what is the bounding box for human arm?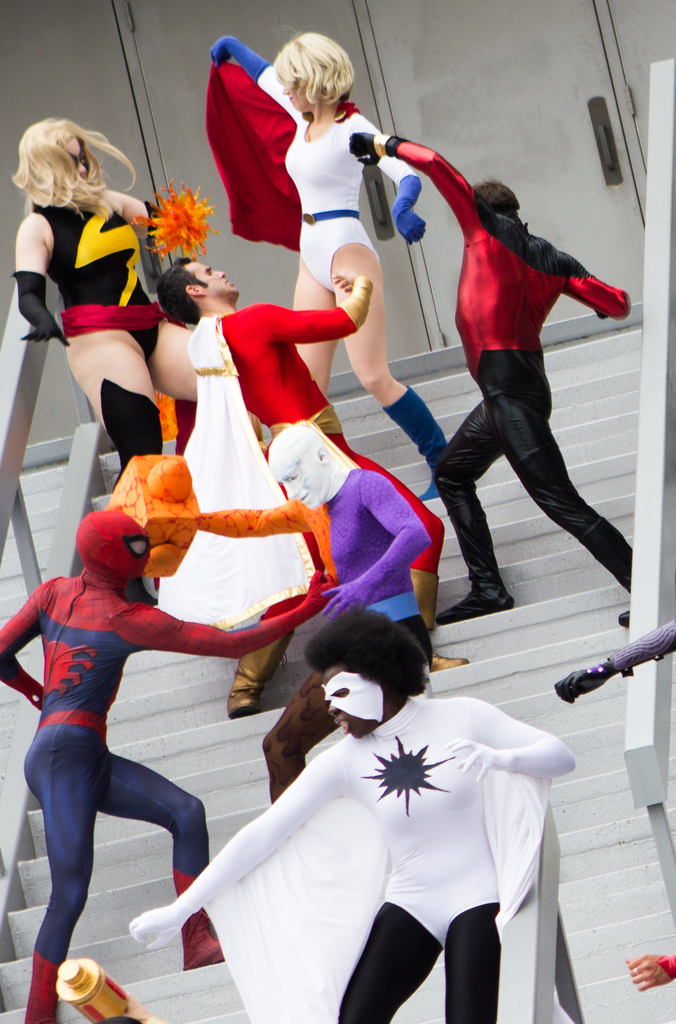
{"x1": 448, "y1": 692, "x2": 577, "y2": 780}.
